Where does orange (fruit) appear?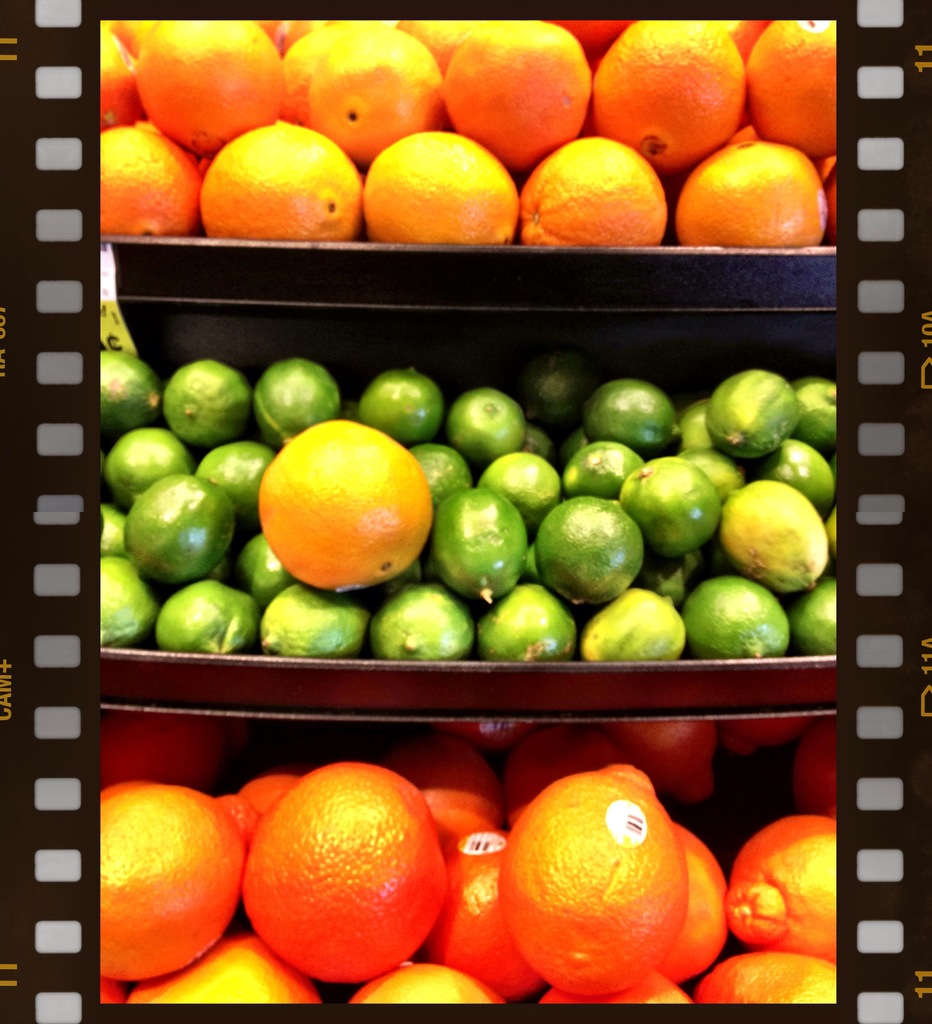
Appears at x1=288 y1=20 x2=420 y2=159.
